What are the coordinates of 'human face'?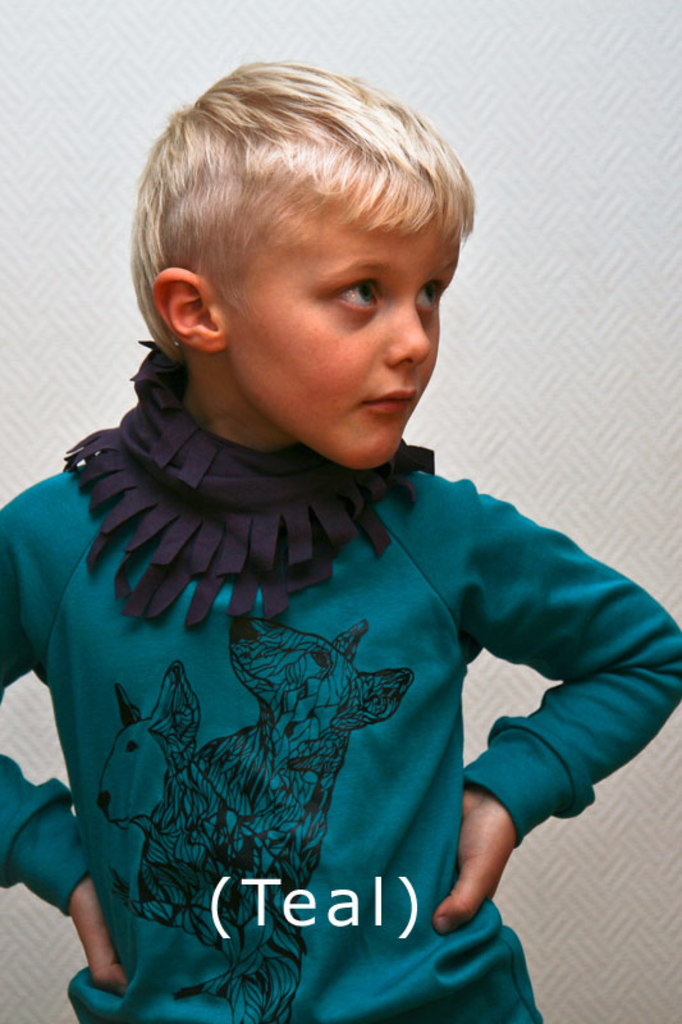
[x1=223, y1=209, x2=459, y2=468].
